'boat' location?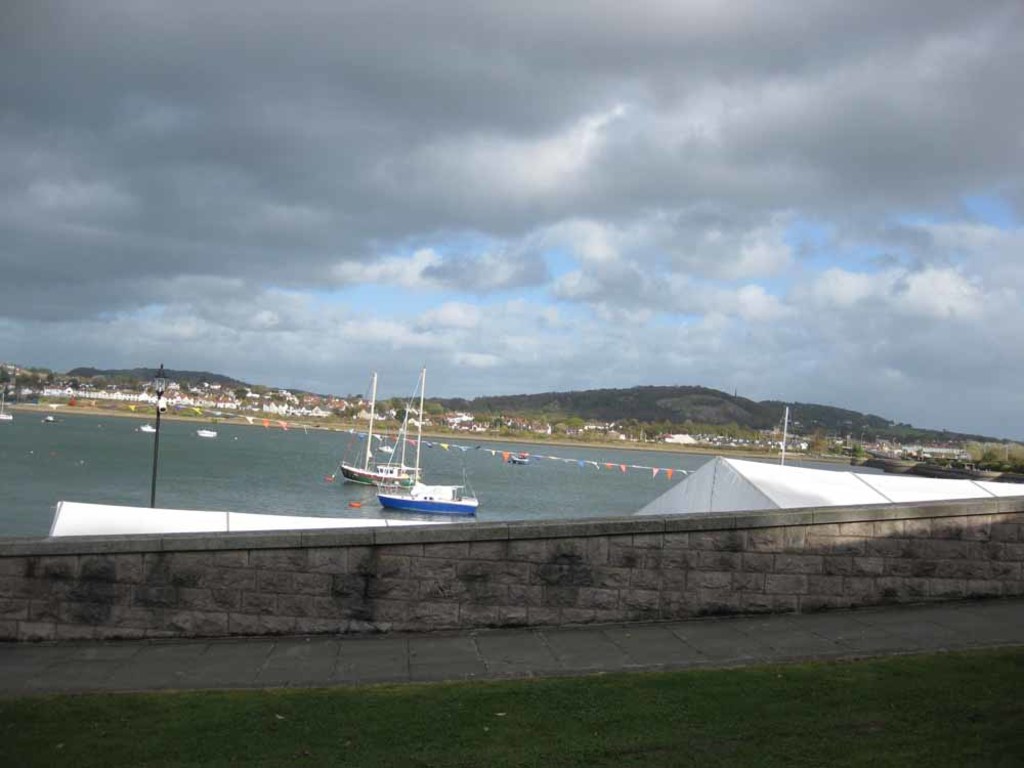
box(194, 427, 217, 437)
